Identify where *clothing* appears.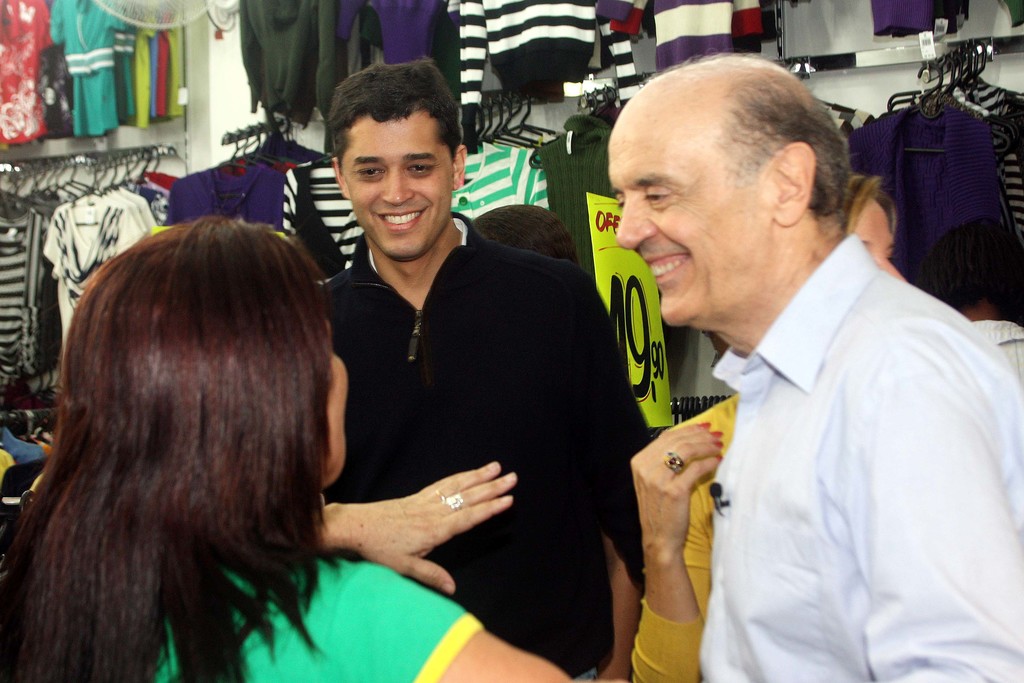
Appears at <region>583, 99, 642, 125</region>.
